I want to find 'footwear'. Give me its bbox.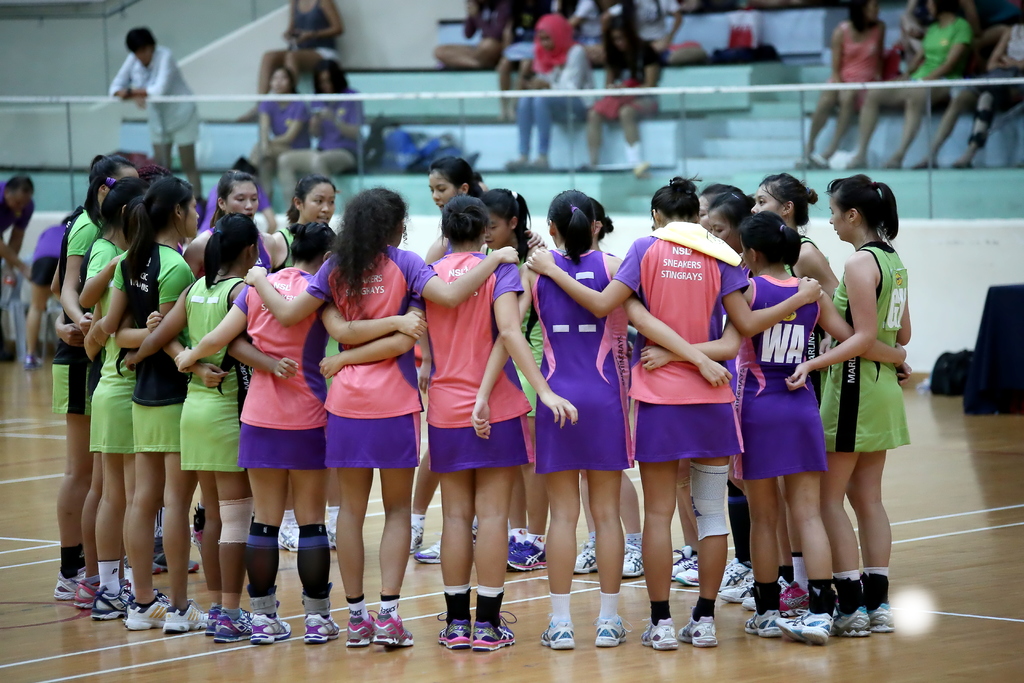
BBox(374, 616, 412, 648).
